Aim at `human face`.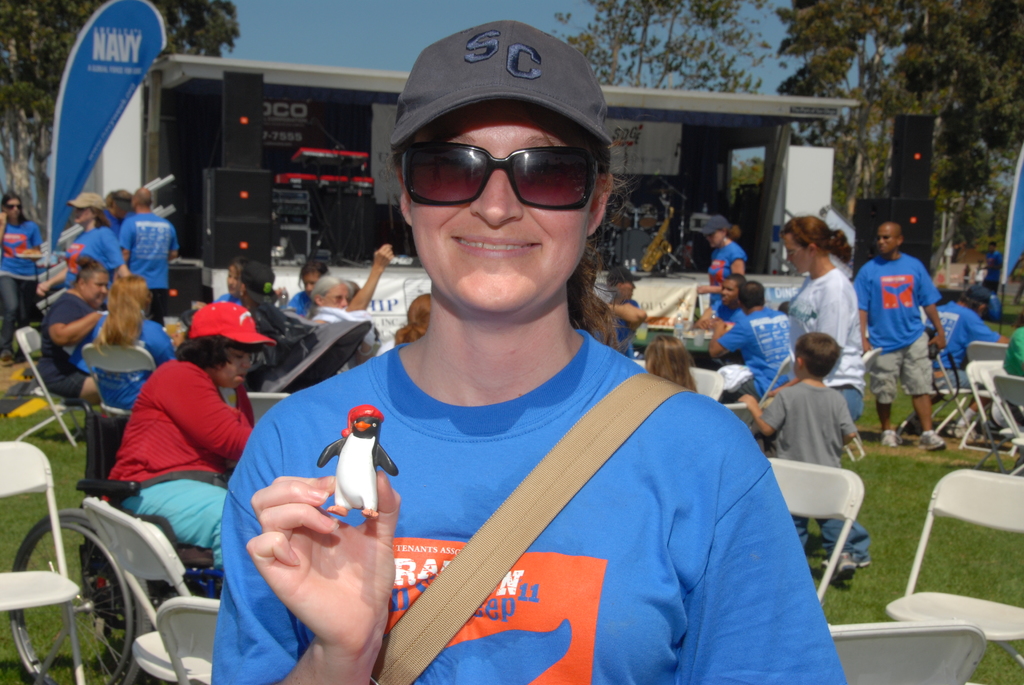
Aimed at {"x1": 318, "y1": 285, "x2": 351, "y2": 307}.
